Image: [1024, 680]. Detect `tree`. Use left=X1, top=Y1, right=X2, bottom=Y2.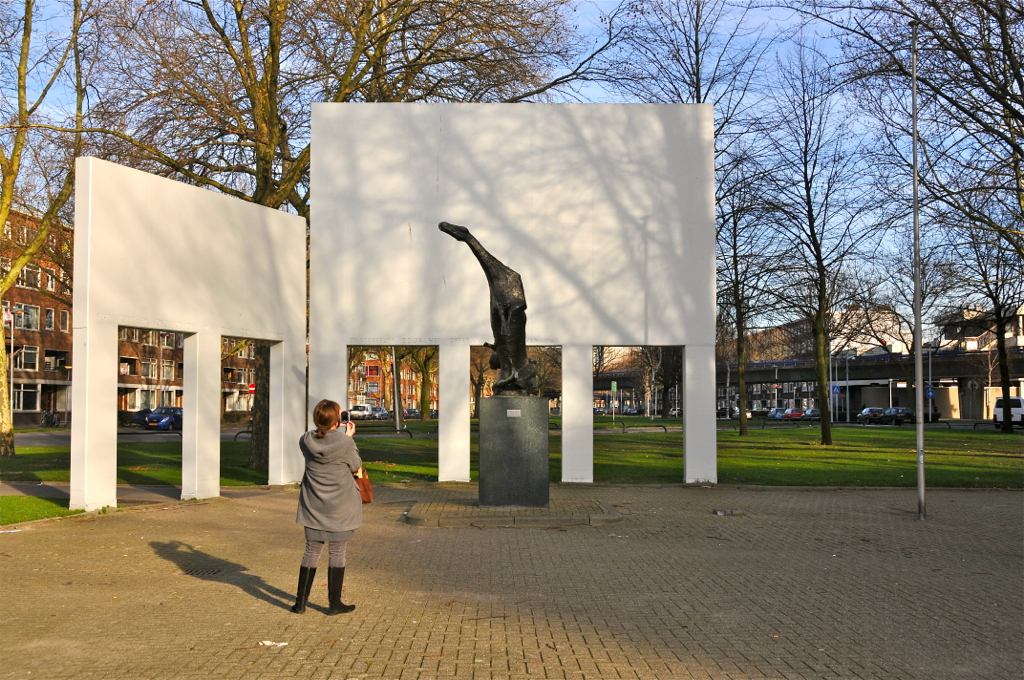
left=610, top=0, right=808, bottom=414.
